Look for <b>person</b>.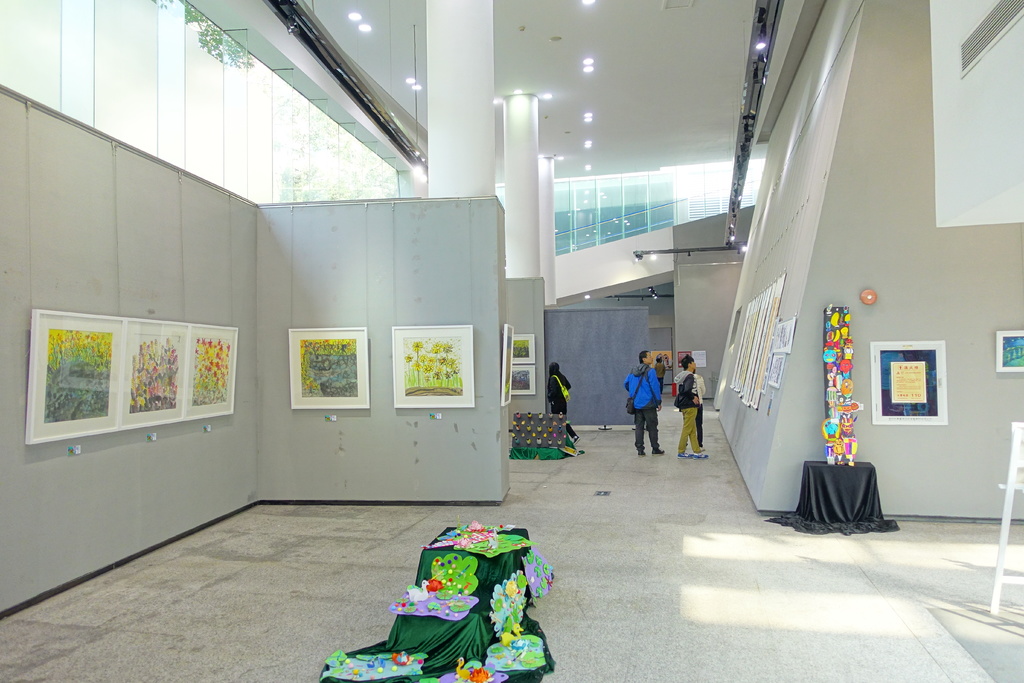
Found: 652,357,666,388.
